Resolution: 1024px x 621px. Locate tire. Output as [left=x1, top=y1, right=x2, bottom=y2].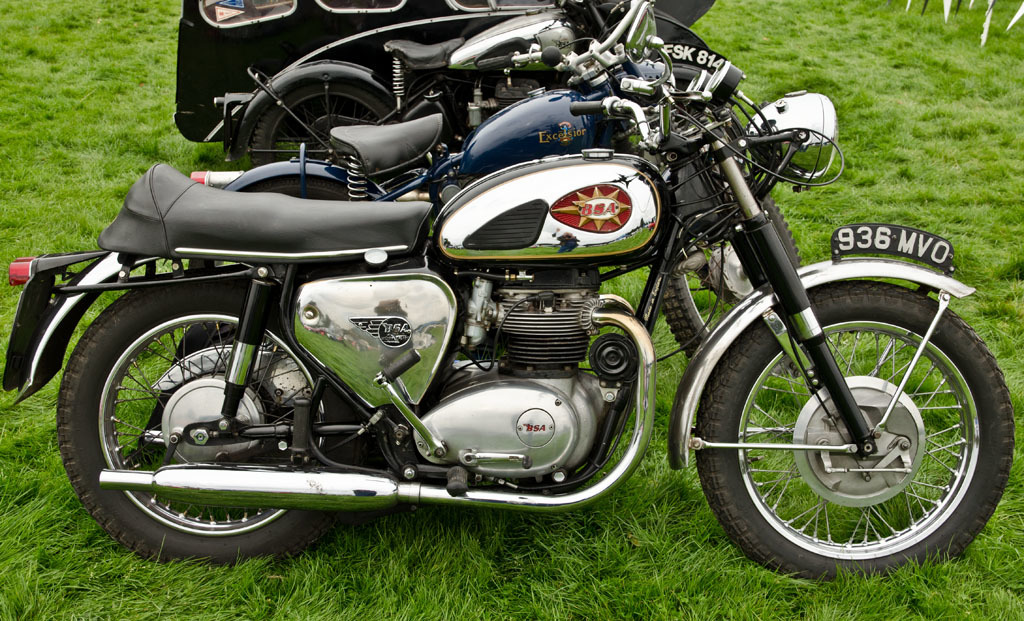
[left=693, top=268, right=1018, bottom=582].
